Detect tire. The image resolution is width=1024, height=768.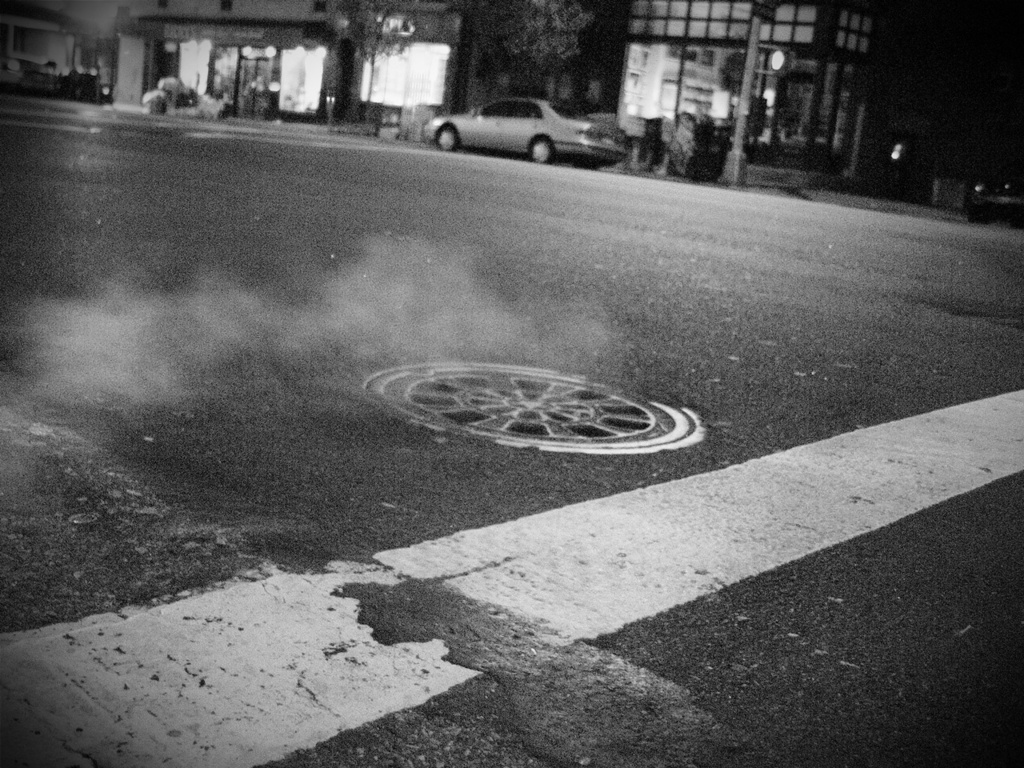
l=532, t=138, r=550, b=167.
